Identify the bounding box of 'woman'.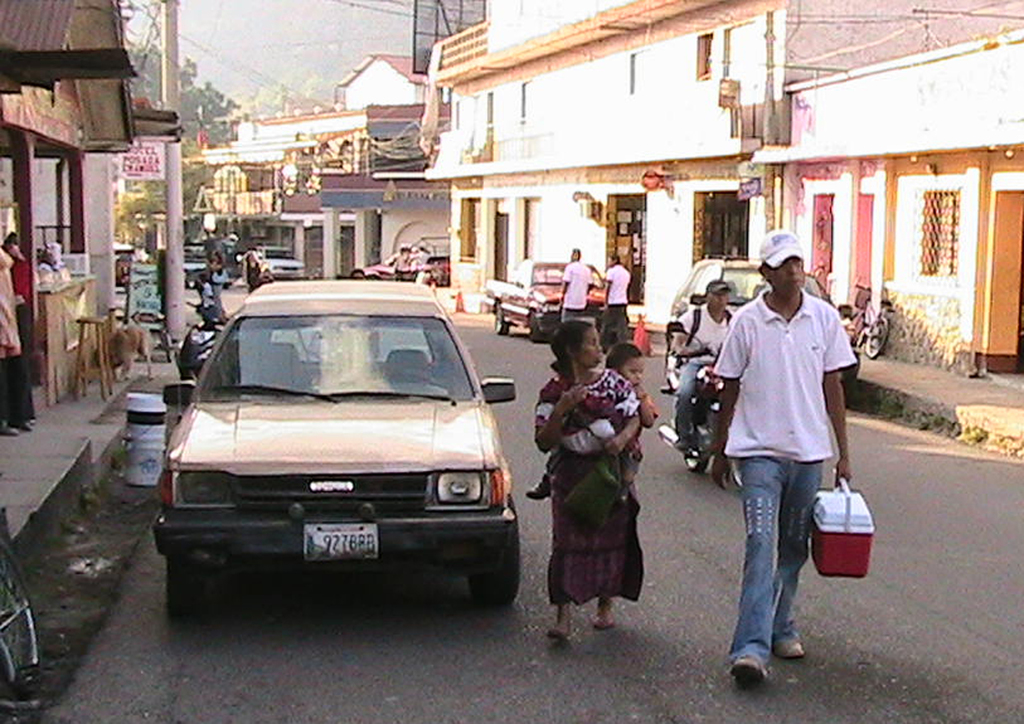
rect(535, 314, 649, 645).
